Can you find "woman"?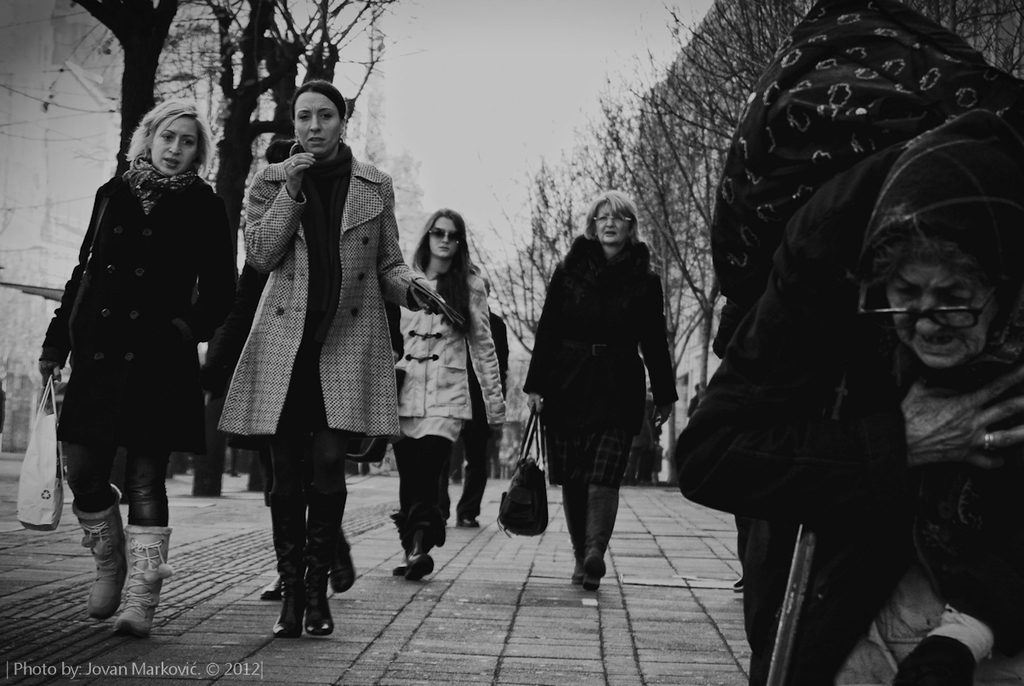
Yes, bounding box: 522, 182, 680, 597.
